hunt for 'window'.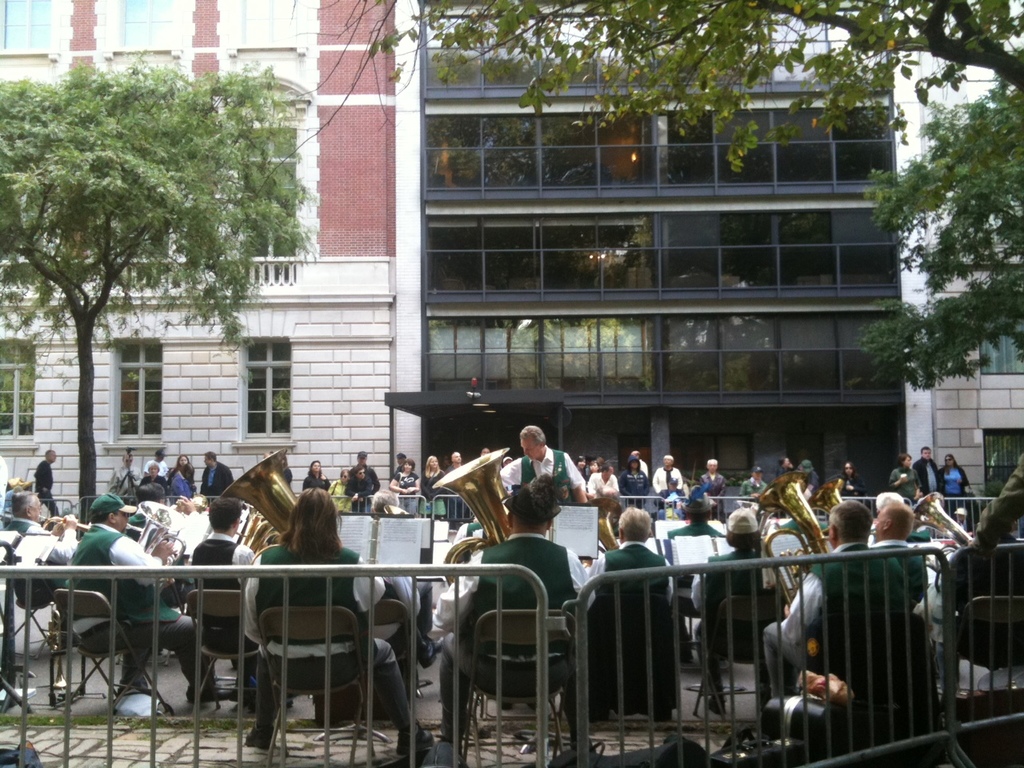
Hunted down at crop(2, 0, 51, 51).
